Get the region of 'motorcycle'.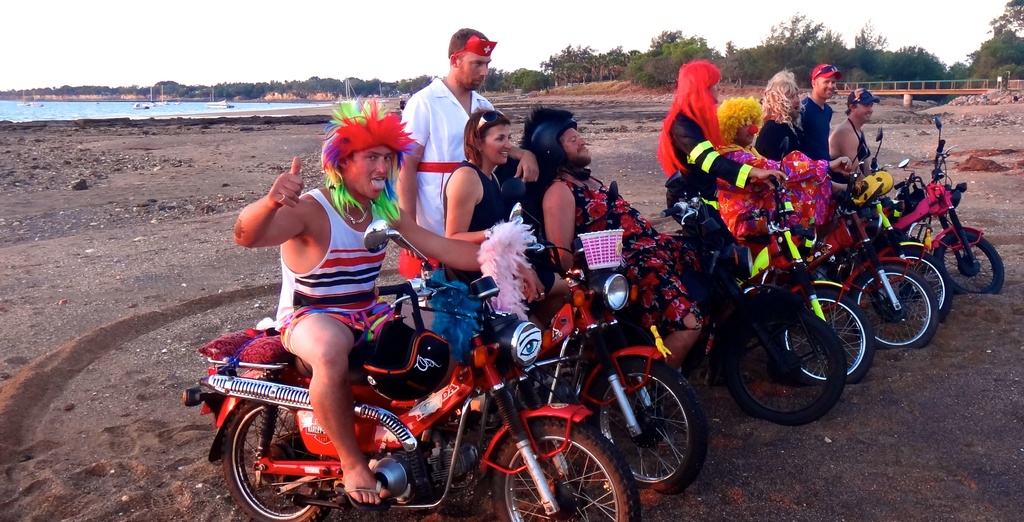
<box>198,275,610,518</box>.
